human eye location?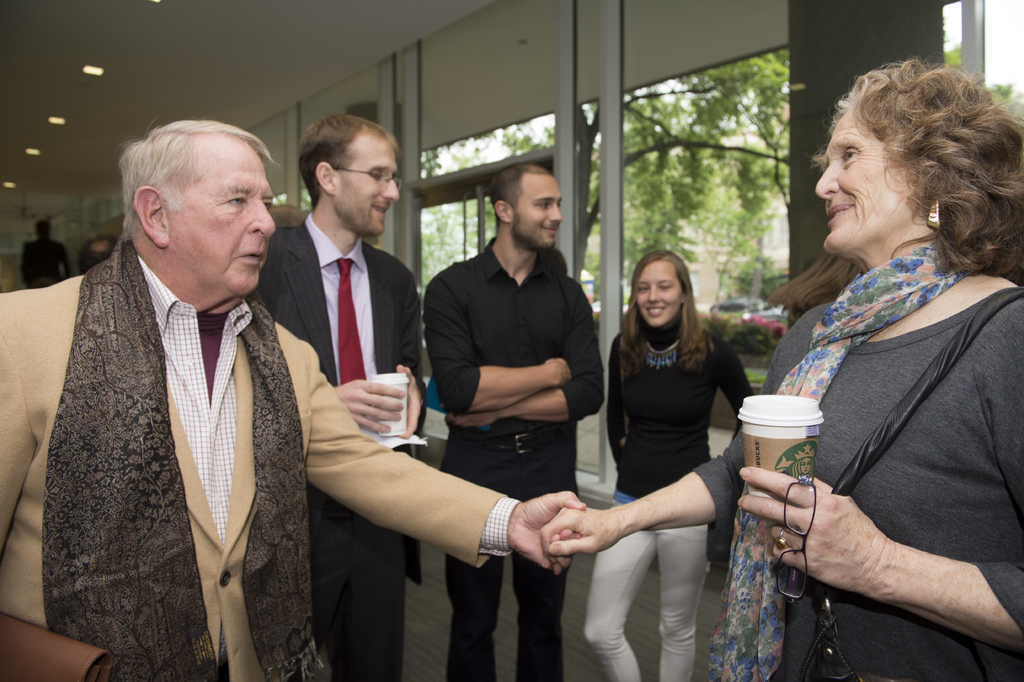
[840,145,865,167]
